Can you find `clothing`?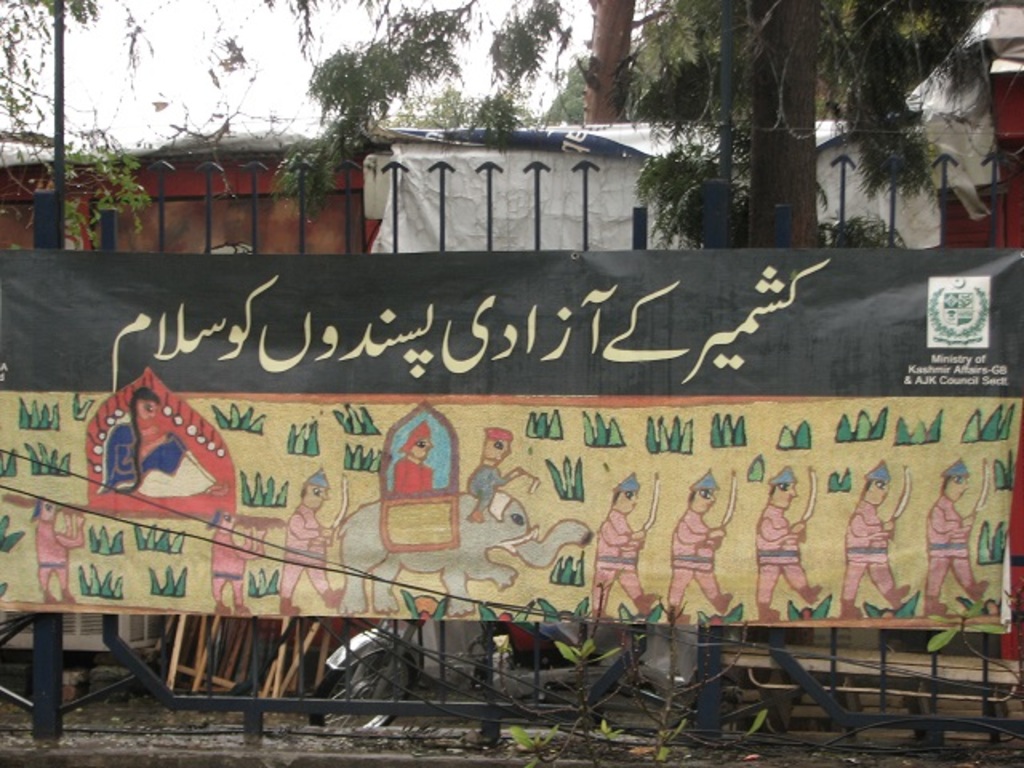
Yes, bounding box: <bbox>747, 509, 808, 597</bbox>.
